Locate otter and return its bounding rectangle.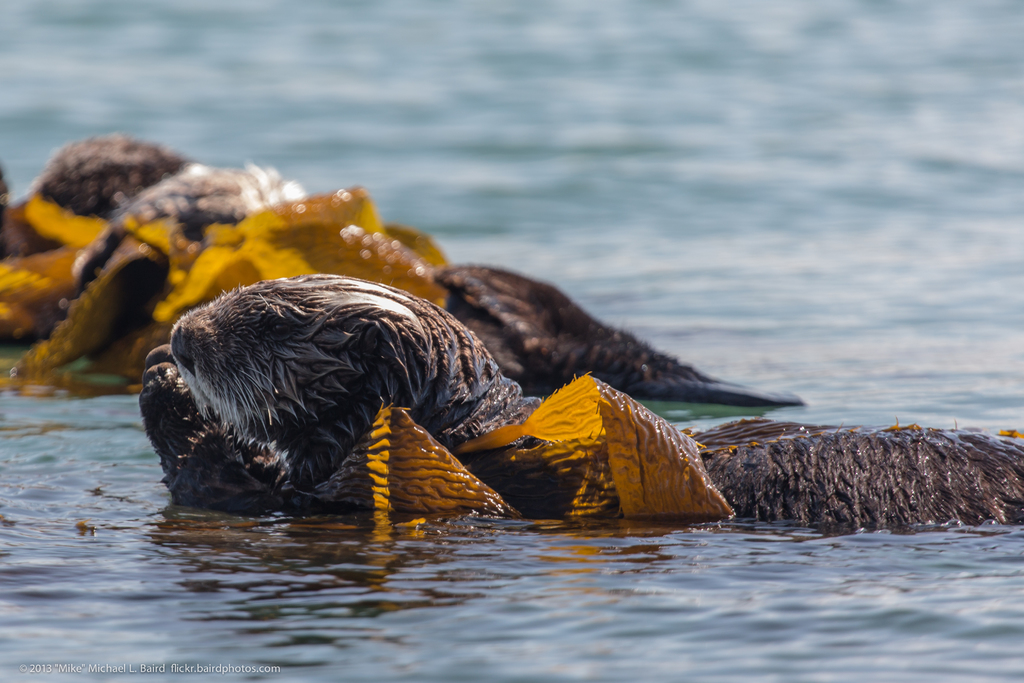
rect(119, 190, 934, 518).
